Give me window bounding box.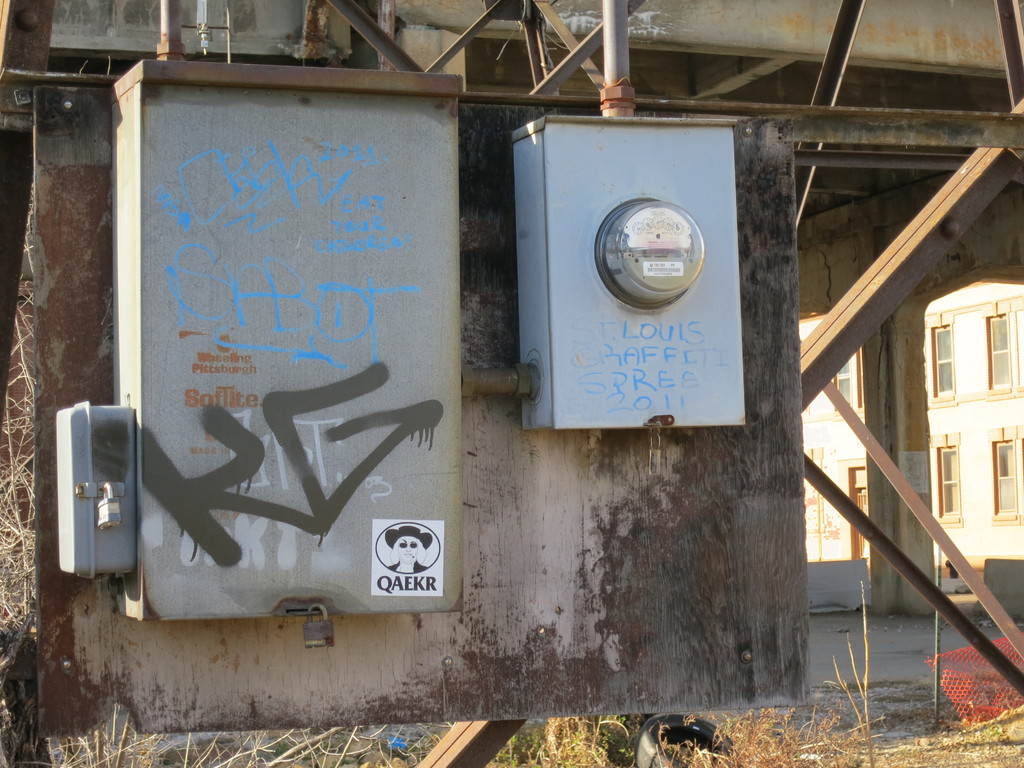
<box>984,304,1023,393</box>.
